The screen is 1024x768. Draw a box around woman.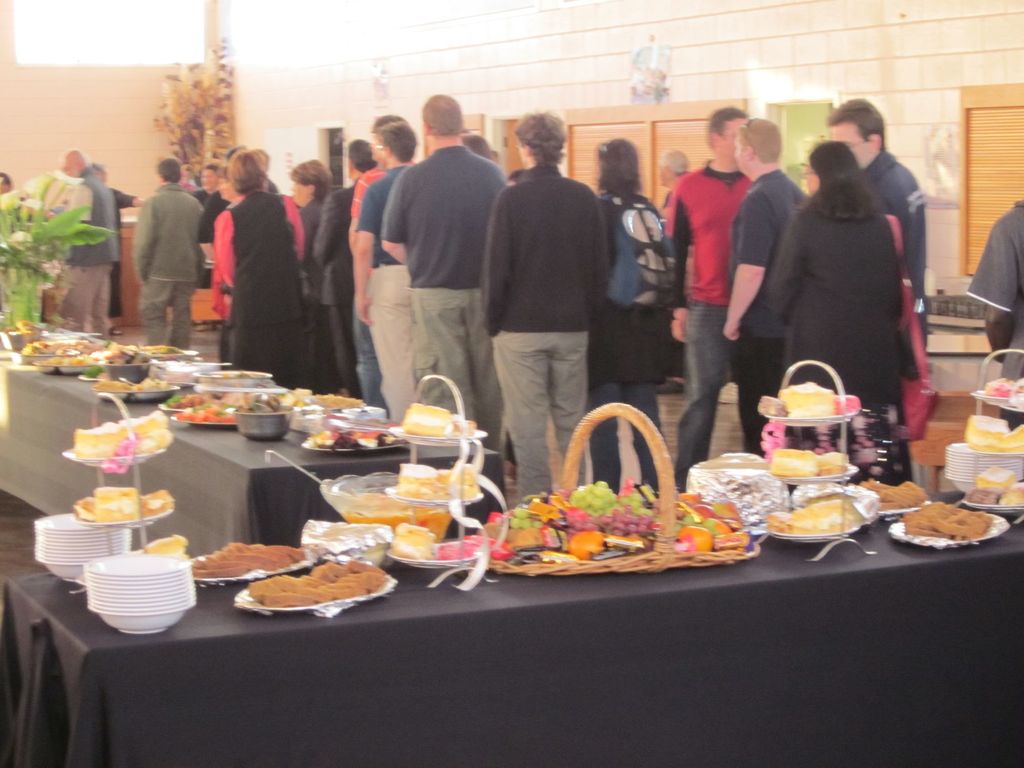
(left=288, top=152, right=338, bottom=372).
